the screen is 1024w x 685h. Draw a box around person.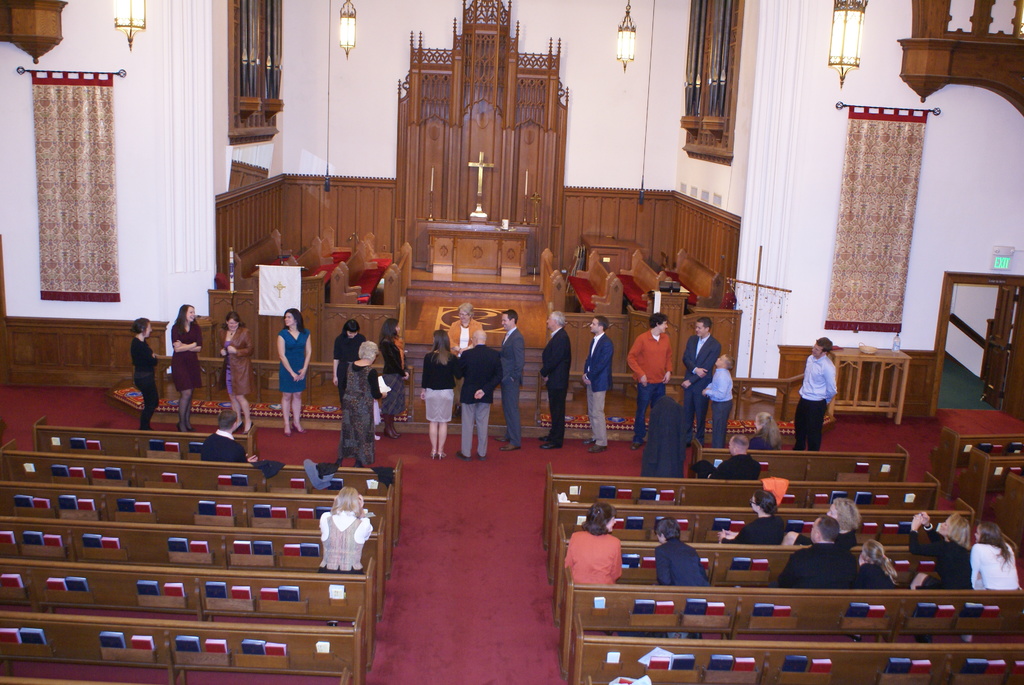
446, 303, 486, 355.
